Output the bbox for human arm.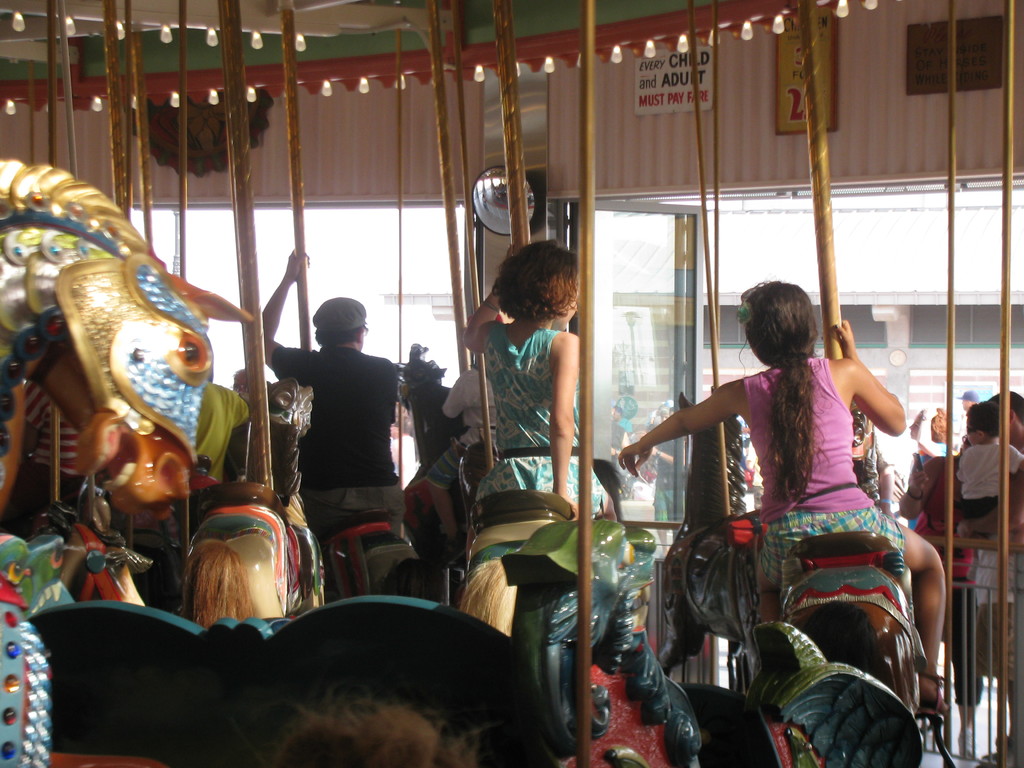
440:366:476:423.
